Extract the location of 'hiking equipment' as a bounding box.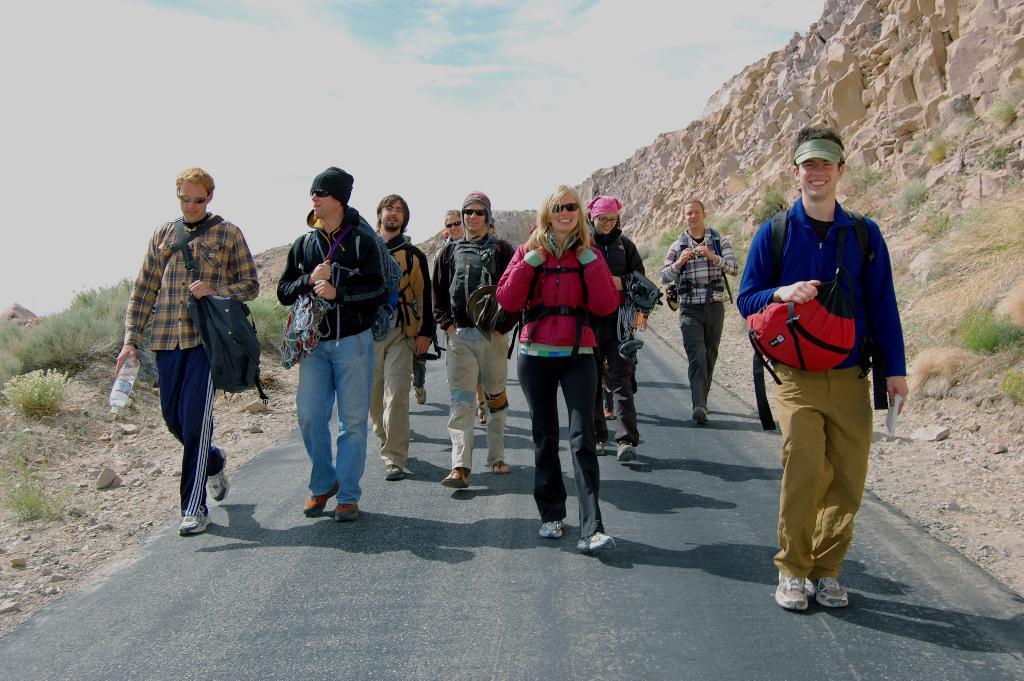
667 227 743 317.
